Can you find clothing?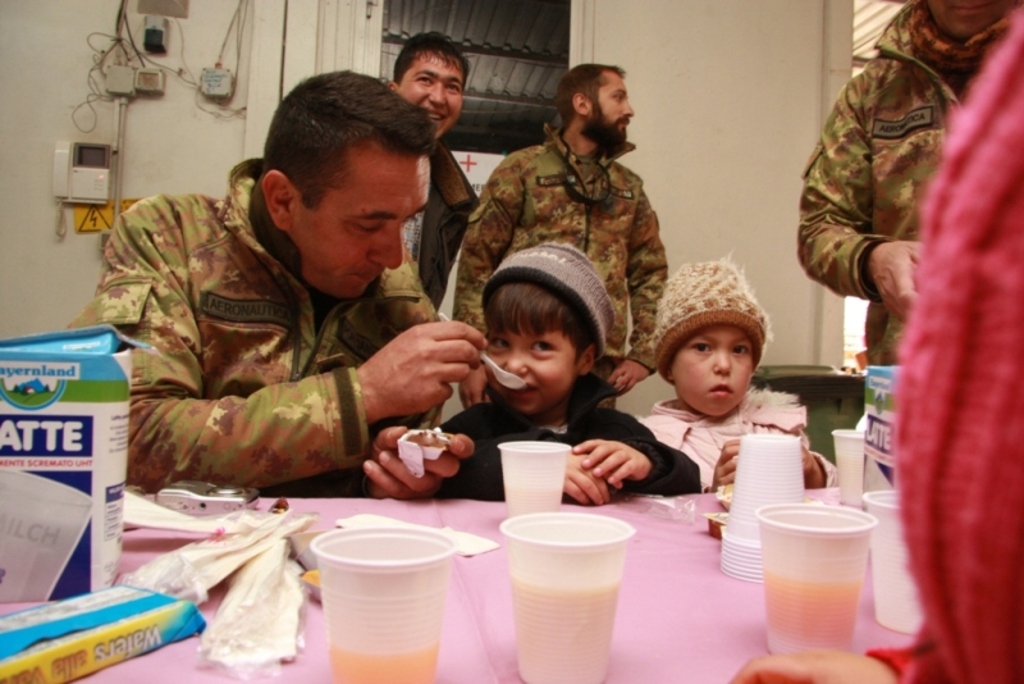
Yes, bounding box: select_region(454, 119, 672, 368).
